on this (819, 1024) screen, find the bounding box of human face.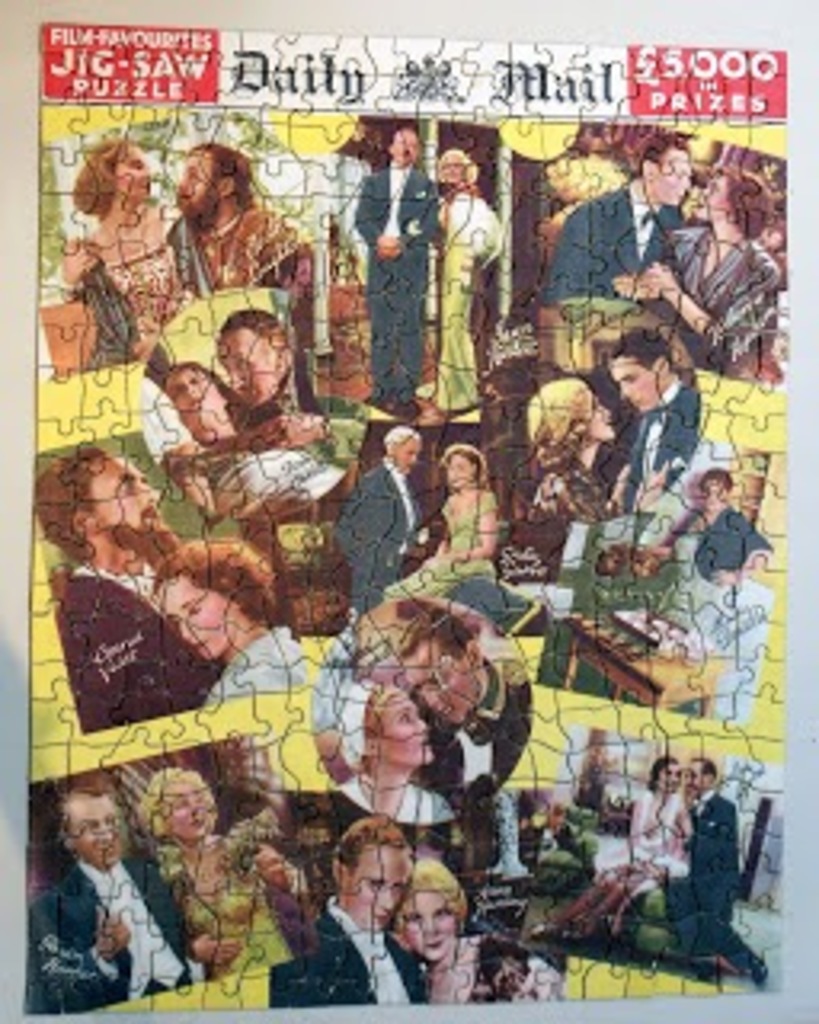
Bounding box: x1=688, y1=758, x2=707, y2=794.
